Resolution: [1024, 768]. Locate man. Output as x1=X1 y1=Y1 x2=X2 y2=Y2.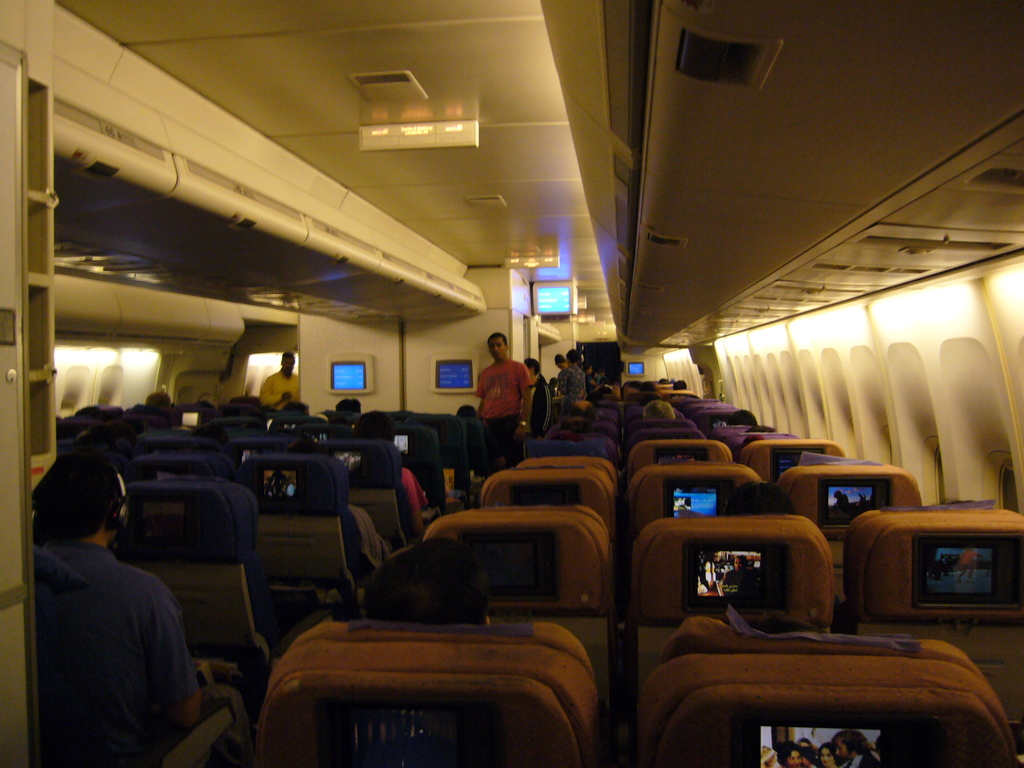
x1=558 y1=348 x2=588 y2=410.
